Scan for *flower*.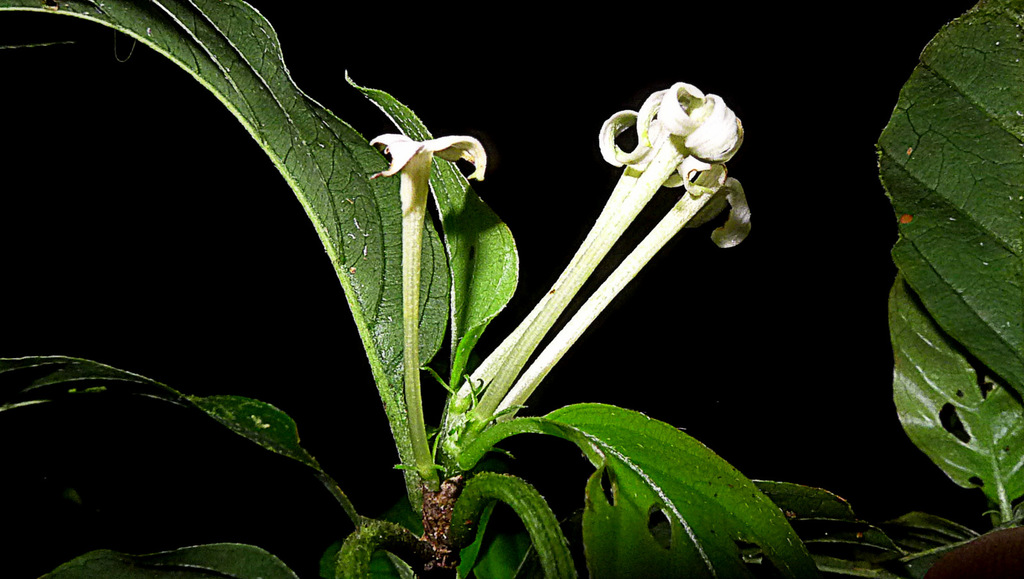
Scan result: select_region(370, 134, 490, 486).
